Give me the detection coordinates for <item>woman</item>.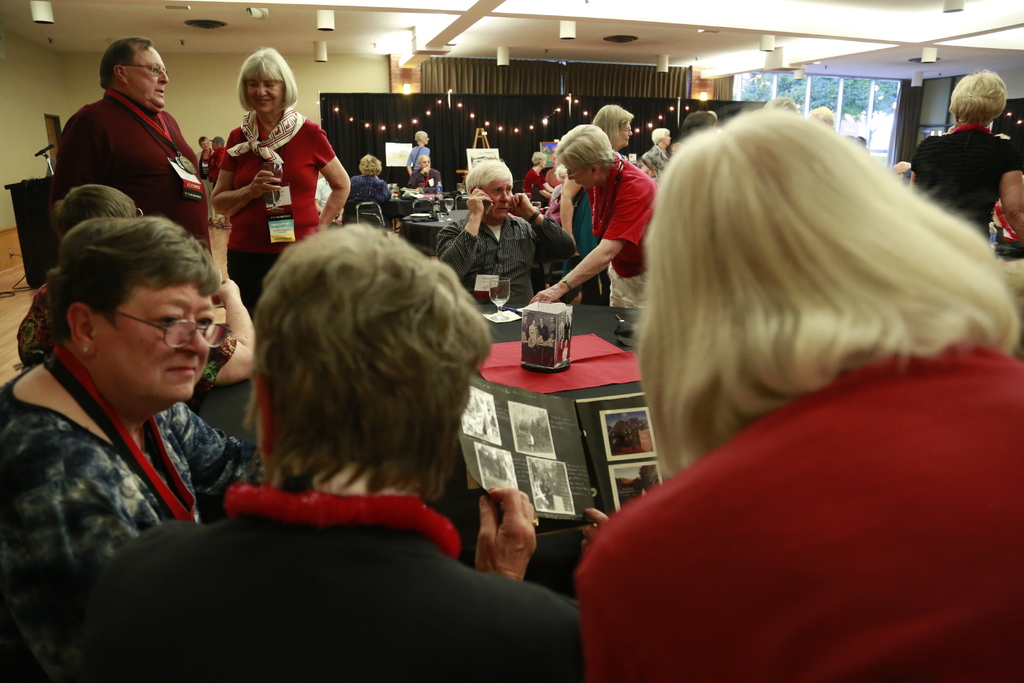
select_region(522, 151, 546, 202).
